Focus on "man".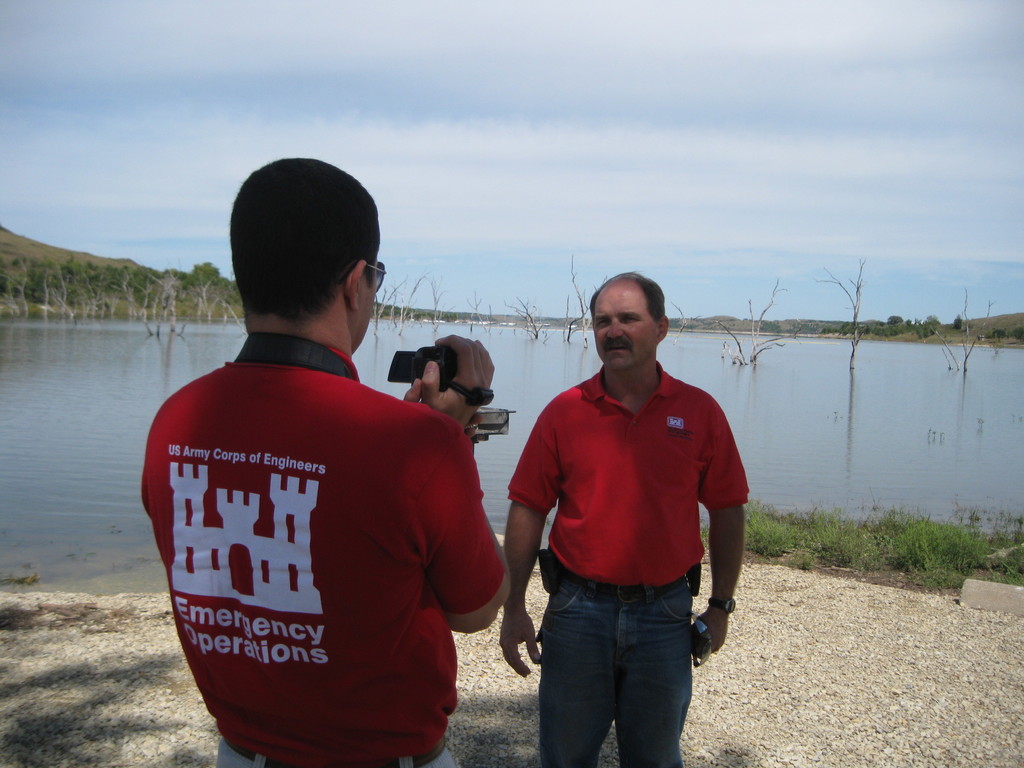
Focused at 139,156,514,767.
